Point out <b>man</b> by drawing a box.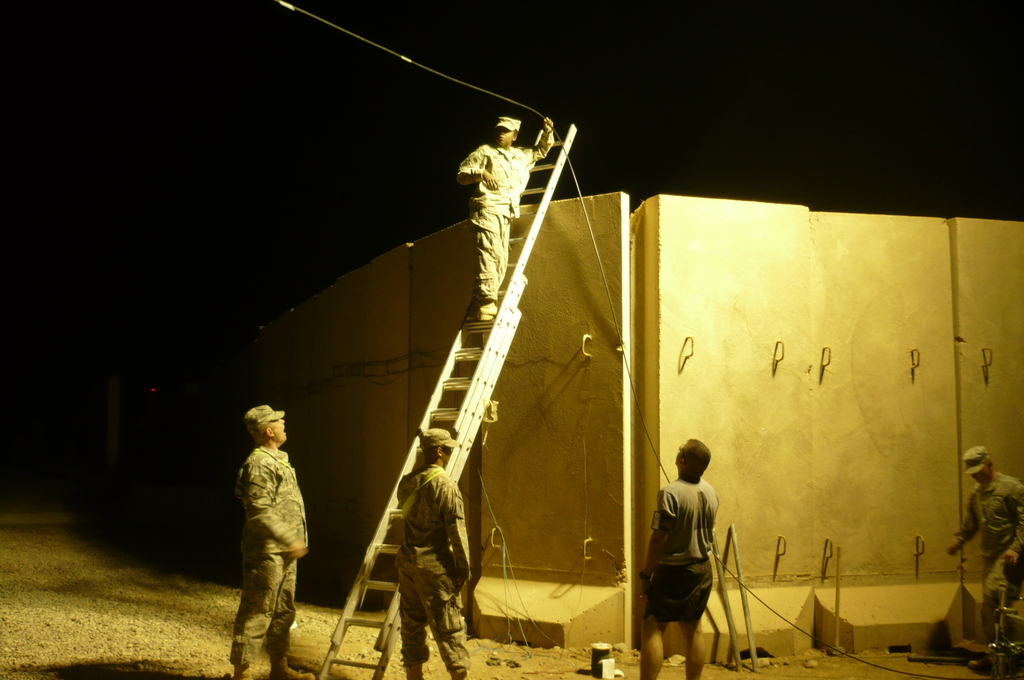
452 118 562 315.
